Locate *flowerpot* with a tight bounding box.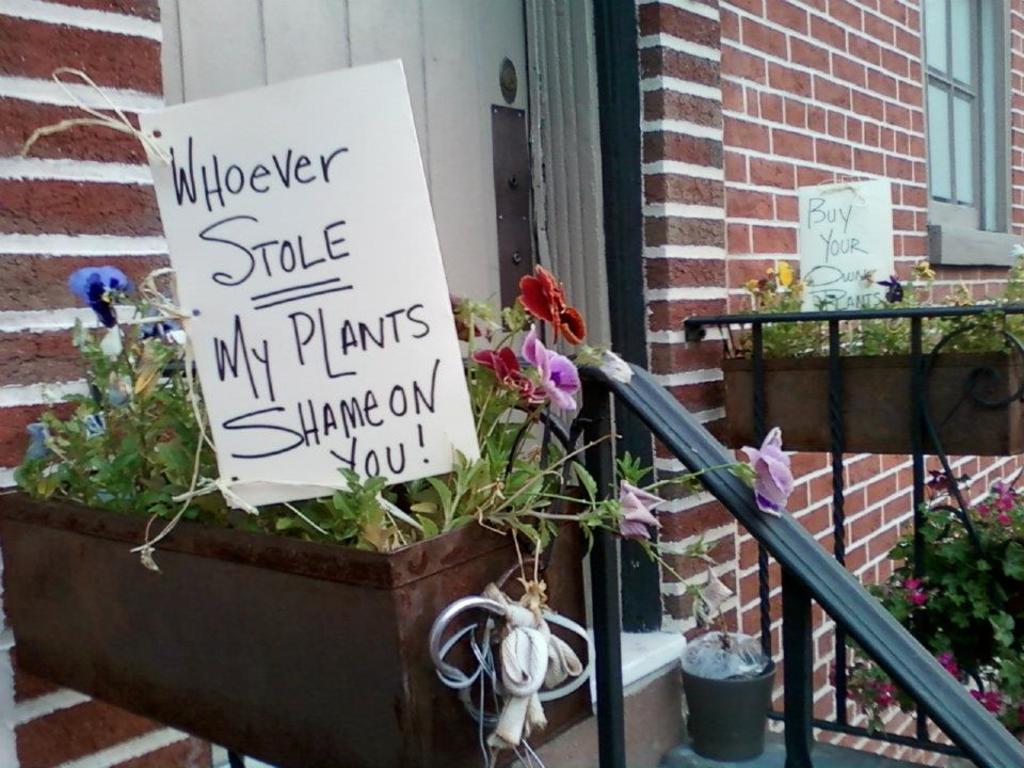
{"x1": 682, "y1": 636, "x2": 778, "y2": 763}.
